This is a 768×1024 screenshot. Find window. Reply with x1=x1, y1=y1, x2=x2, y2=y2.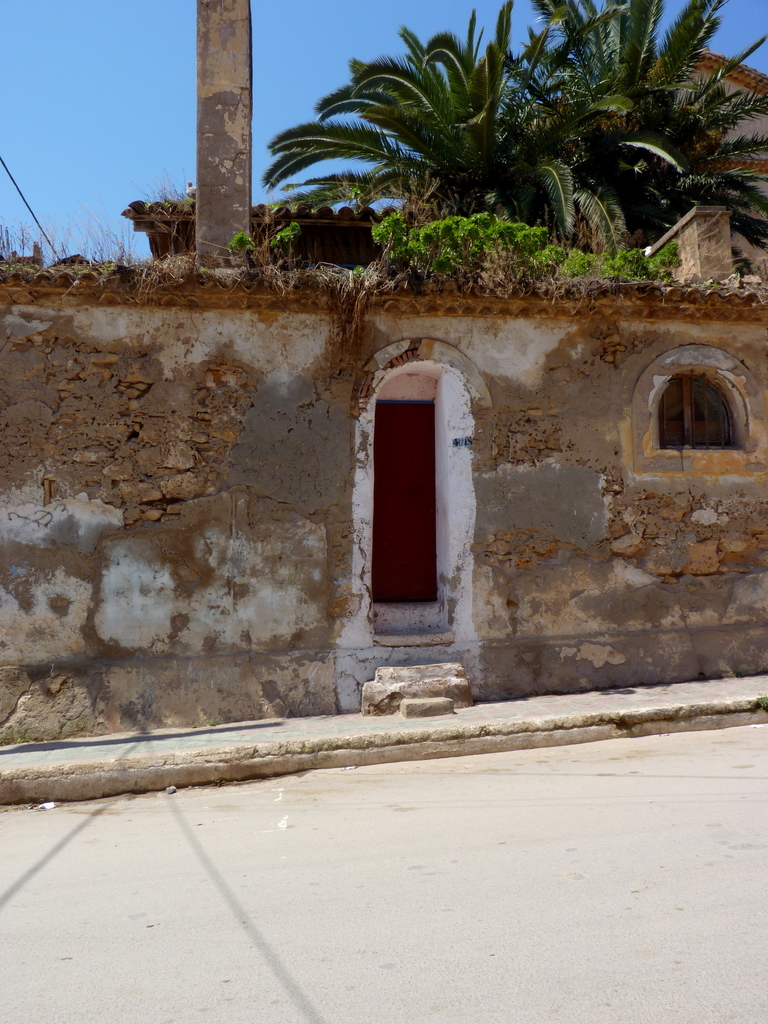
x1=660, y1=378, x2=737, y2=449.
